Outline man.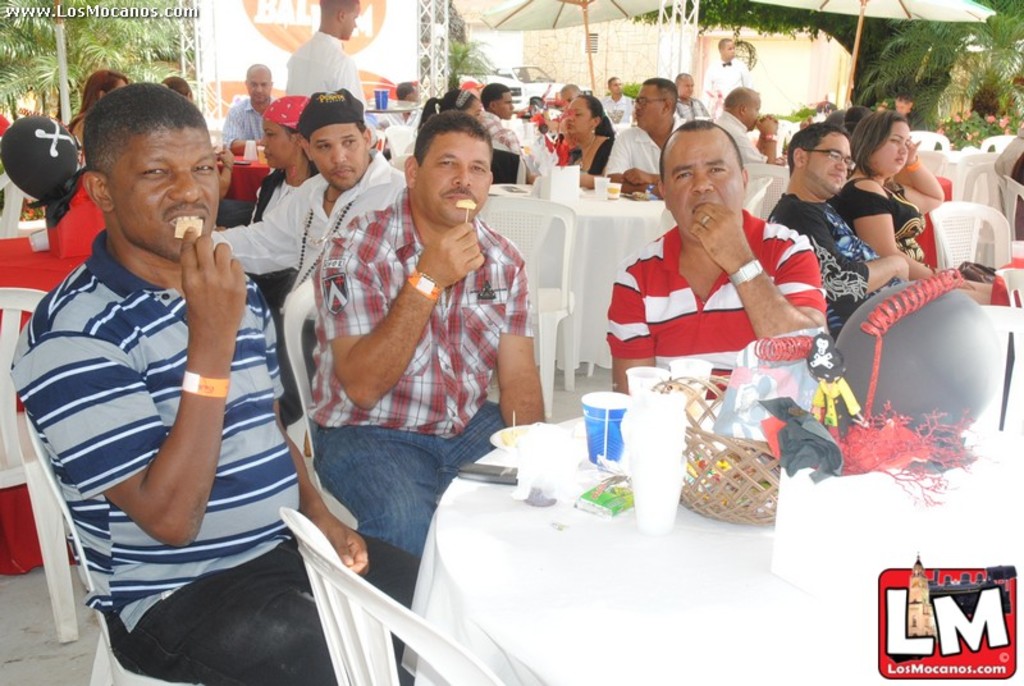
Outline: [x1=604, y1=79, x2=691, y2=200].
